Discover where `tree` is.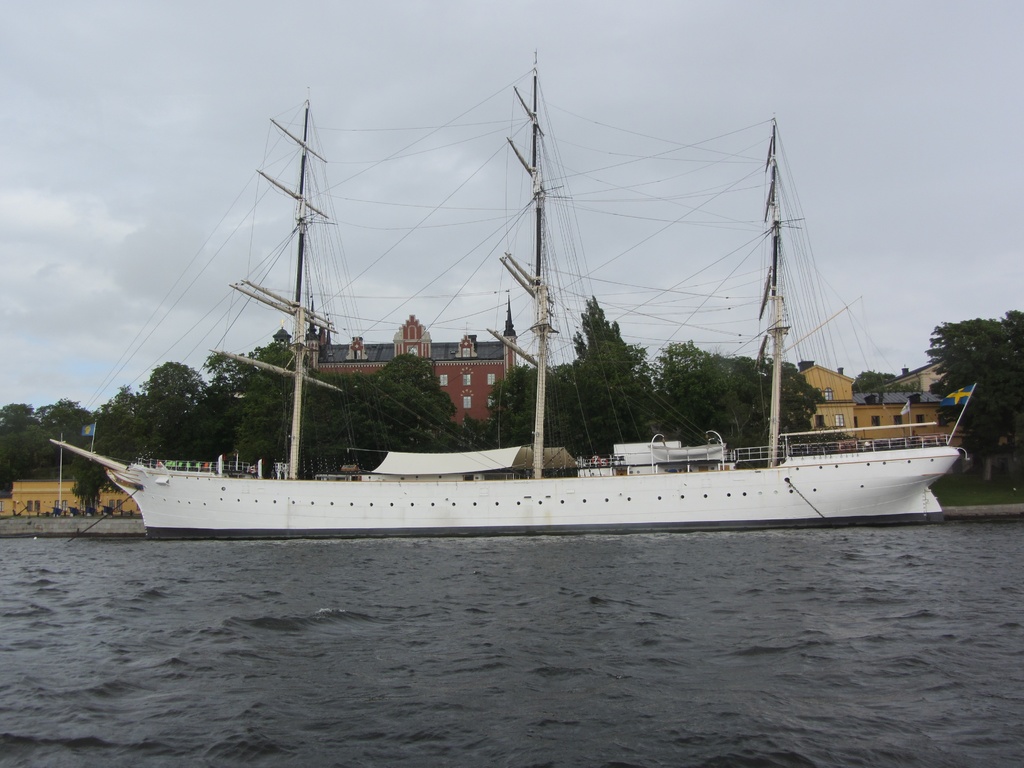
Discovered at [x1=514, y1=294, x2=649, y2=461].
